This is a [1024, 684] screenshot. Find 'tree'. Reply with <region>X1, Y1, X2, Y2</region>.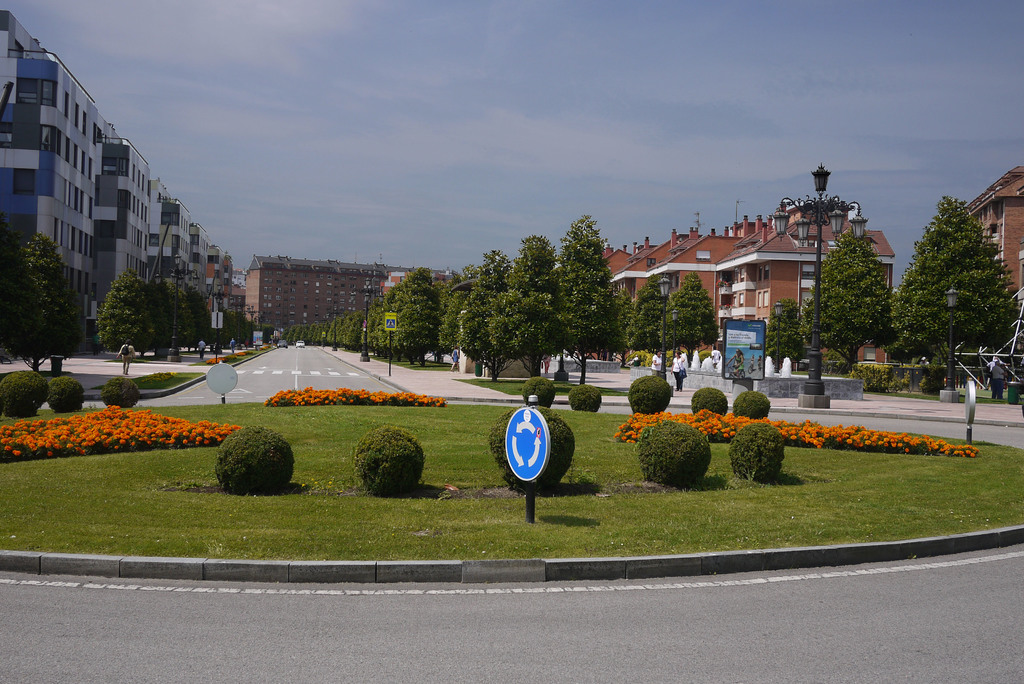
<region>392, 268, 449, 373</region>.
